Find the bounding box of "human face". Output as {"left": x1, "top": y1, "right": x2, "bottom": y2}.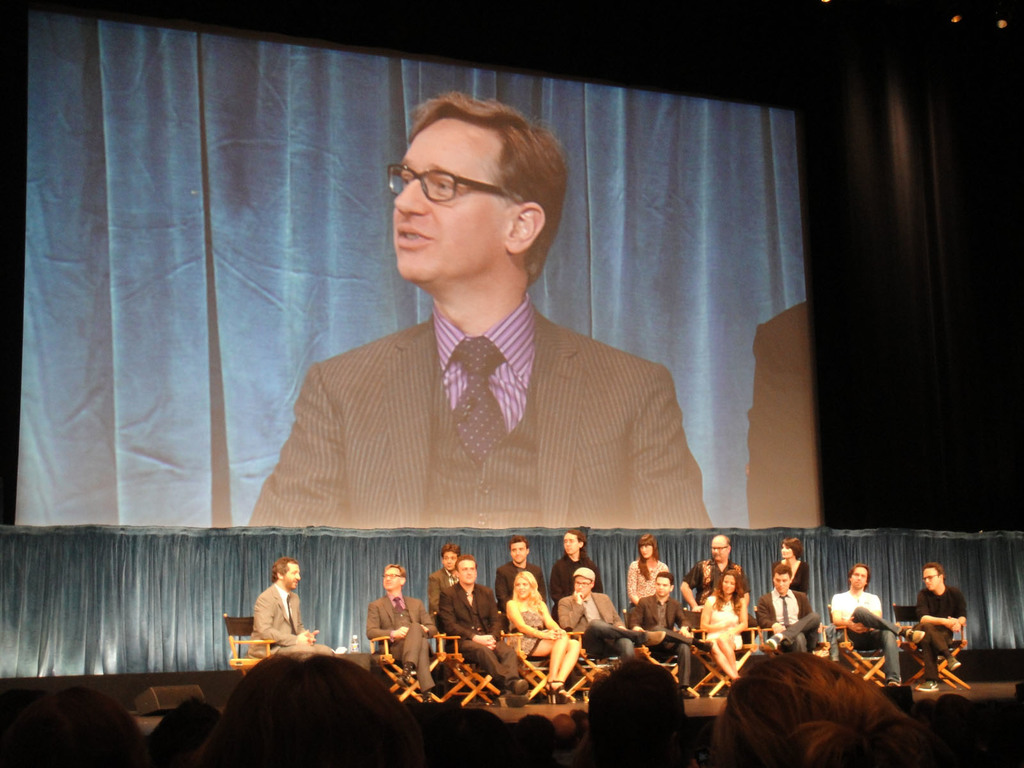
{"left": 708, "top": 544, "right": 728, "bottom": 563}.
